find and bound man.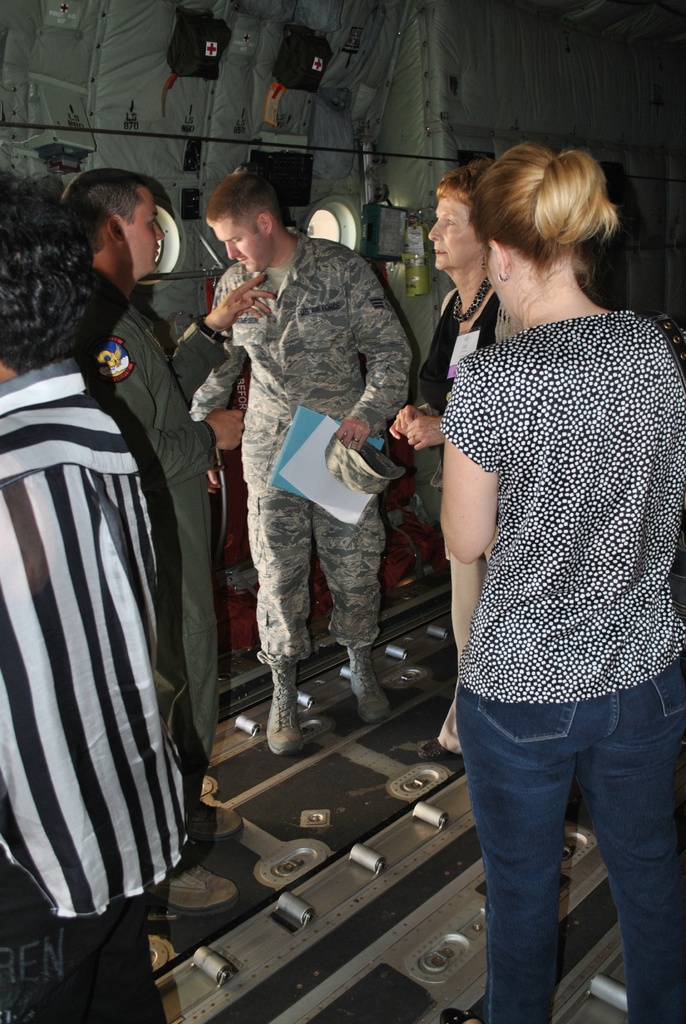
Bound: (79,165,276,924).
